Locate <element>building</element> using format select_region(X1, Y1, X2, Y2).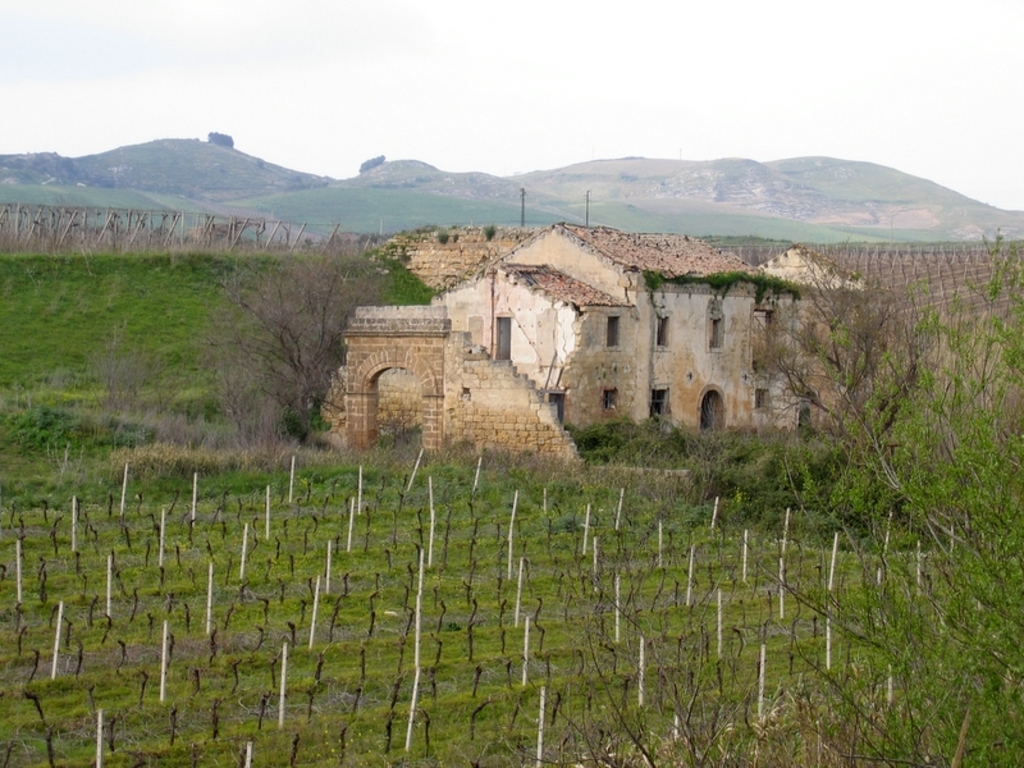
select_region(316, 221, 852, 463).
